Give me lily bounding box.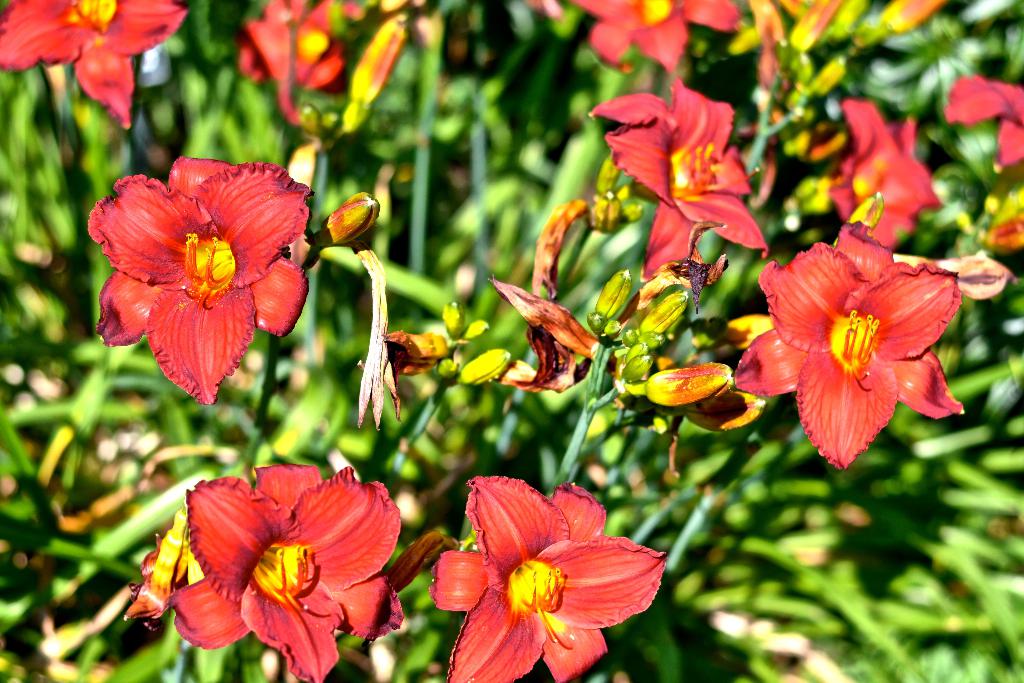
(238, 0, 376, 125).
